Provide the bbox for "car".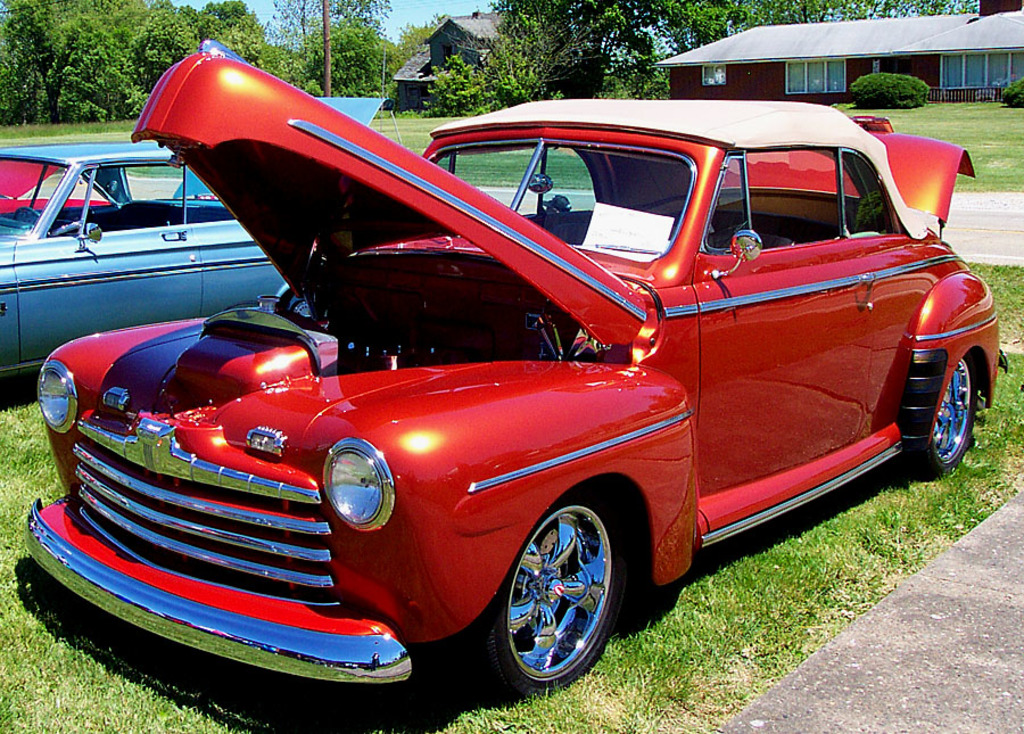
BBox(0, 93, 394, 382).
